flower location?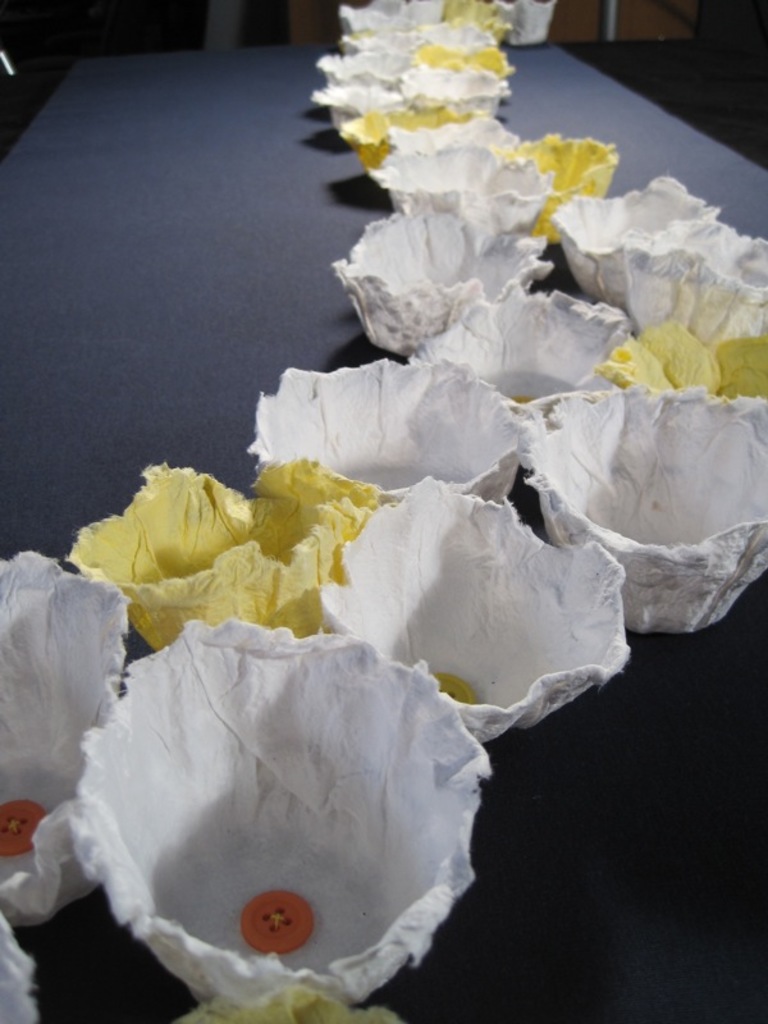
[left=248, top=374, right=526, bottom=513]
